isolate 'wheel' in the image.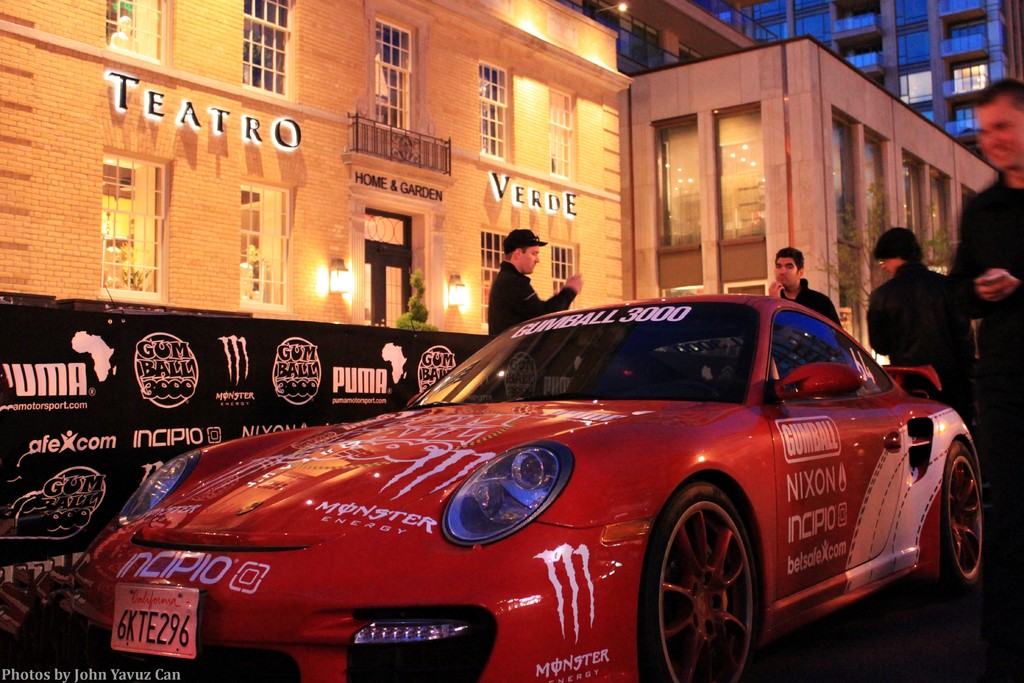
Isolated region: pyautogui.locateOnScreen(934, 436, 990, 595).
